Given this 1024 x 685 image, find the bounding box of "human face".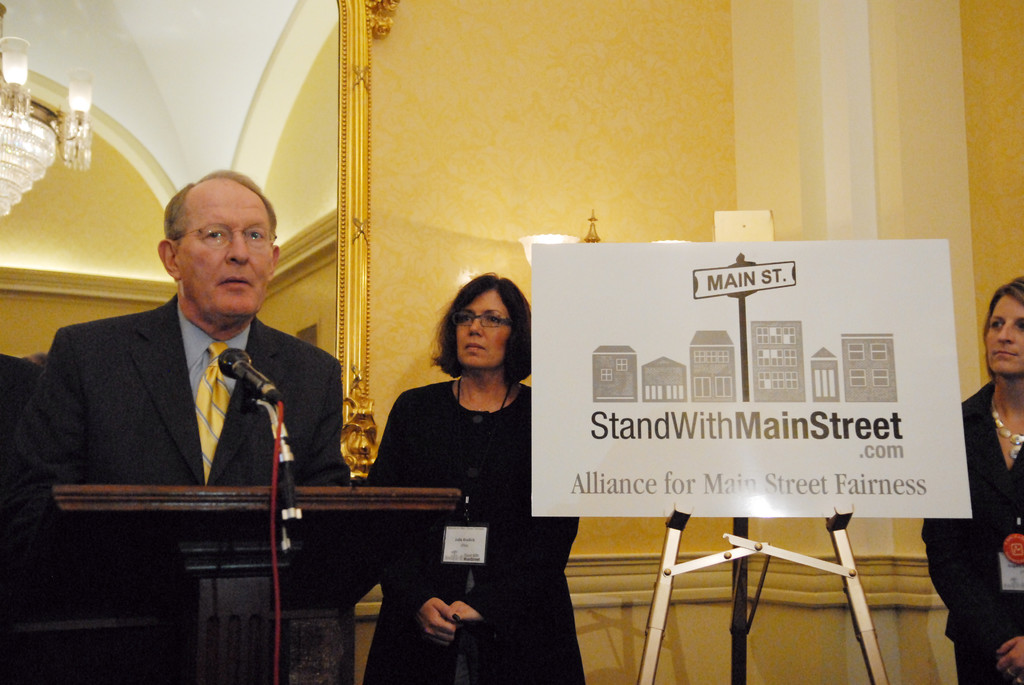
bbox=[985, 288, 1023, 385].
